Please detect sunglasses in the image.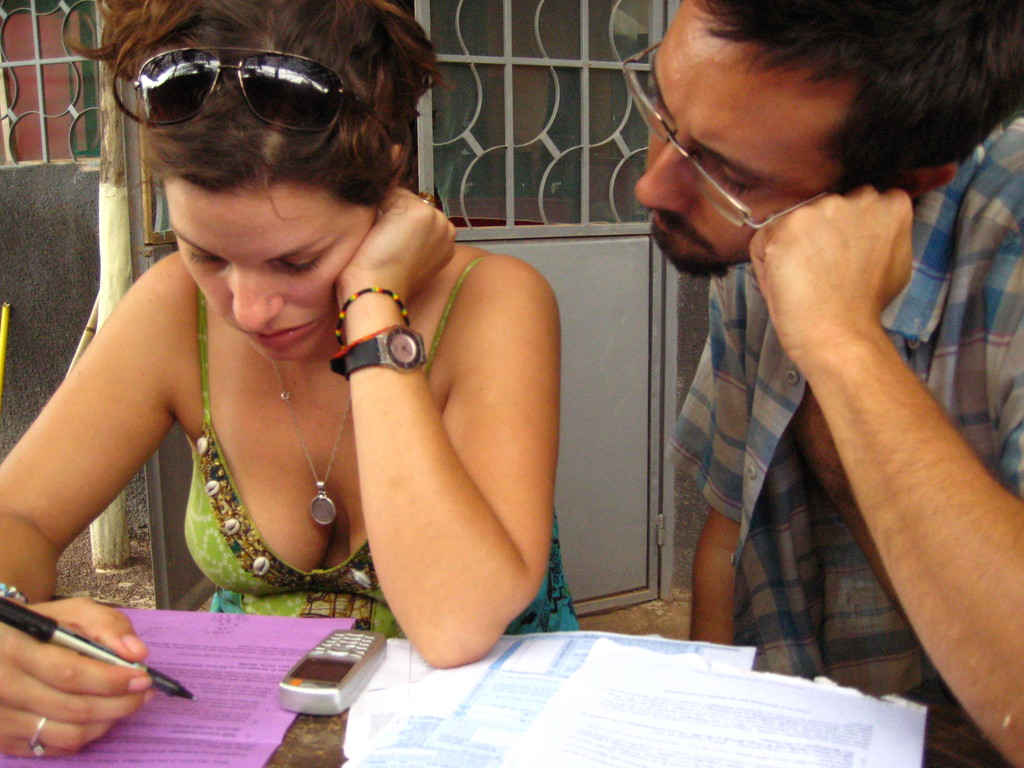
box(128, 44, 392, 163).
